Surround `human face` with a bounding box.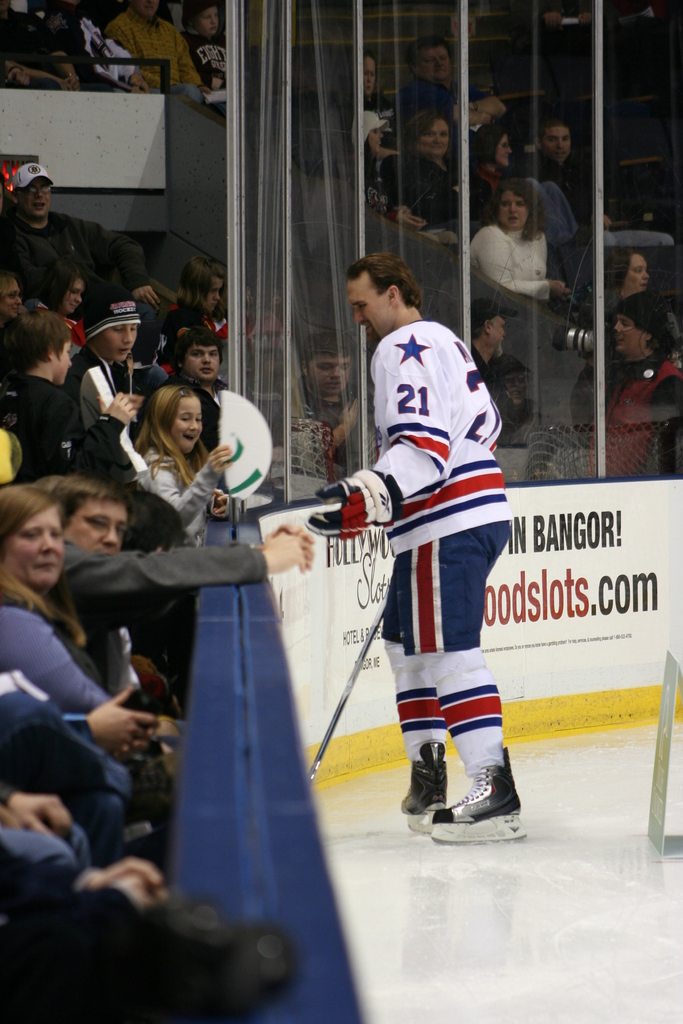
box=[427, 120, 451, 156].
